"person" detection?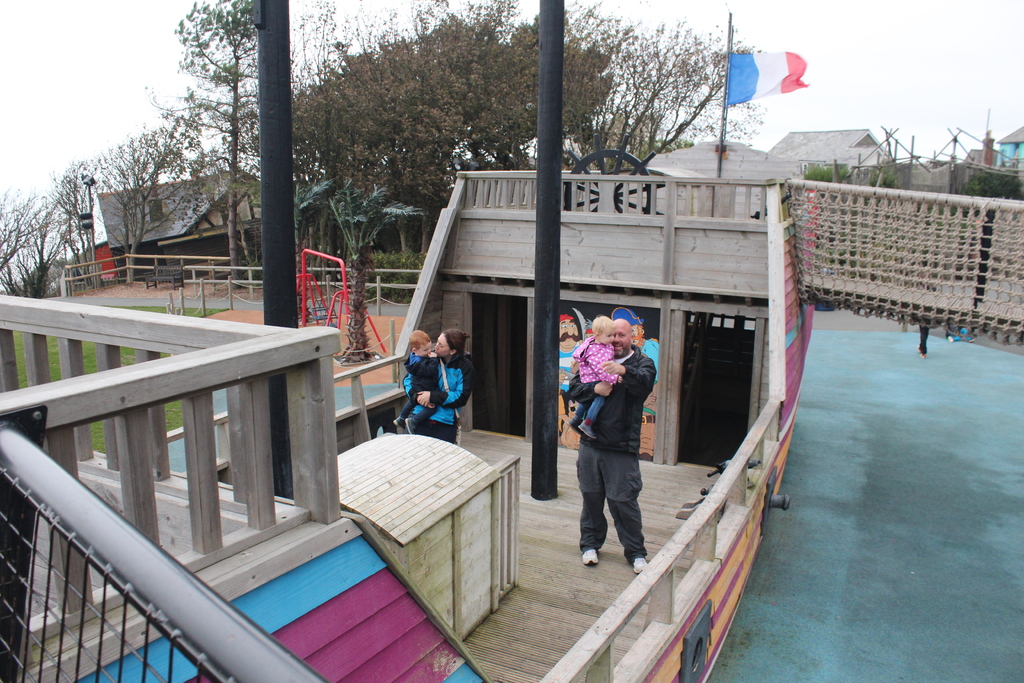
569:304:660:584
